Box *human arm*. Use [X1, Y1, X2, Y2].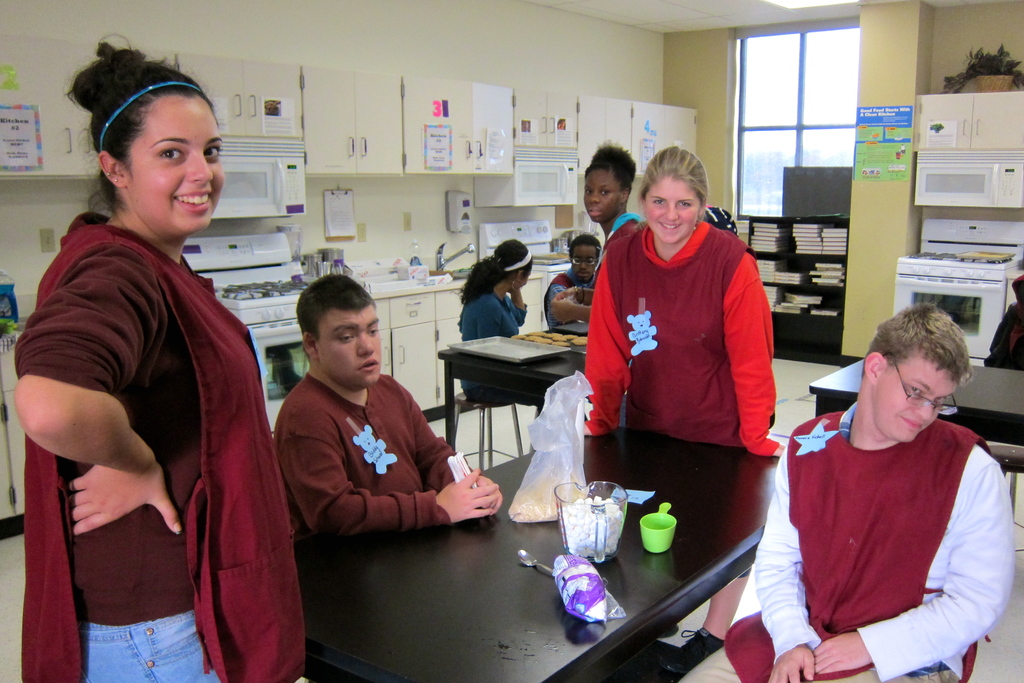
[735, 250, 790, 457].
